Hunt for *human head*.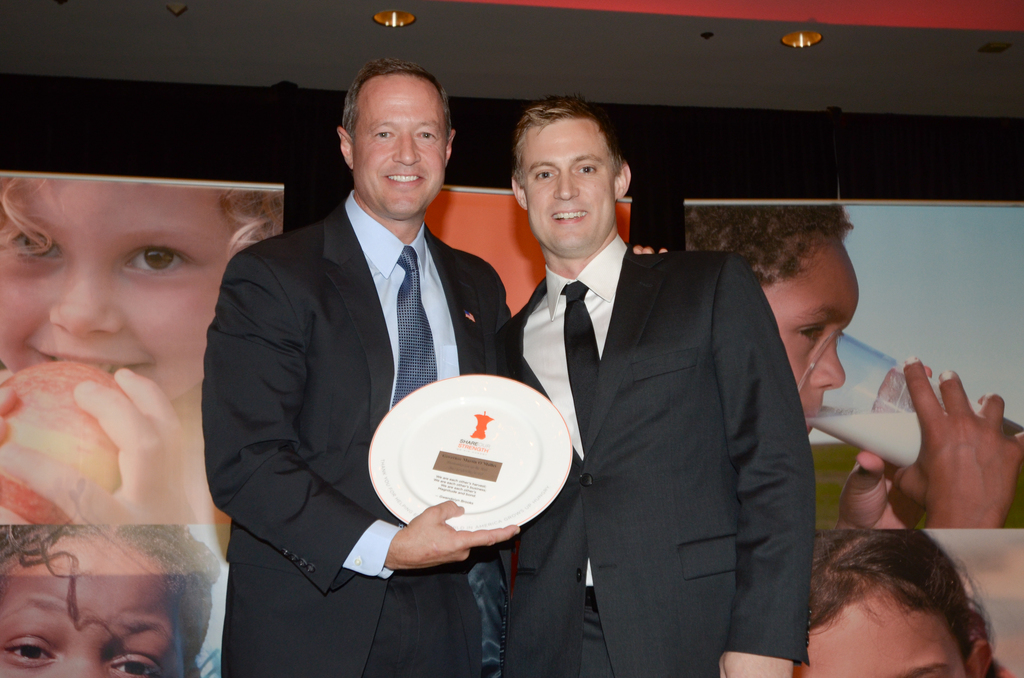
Hunted down at rect(0, 520, 210, 677).
